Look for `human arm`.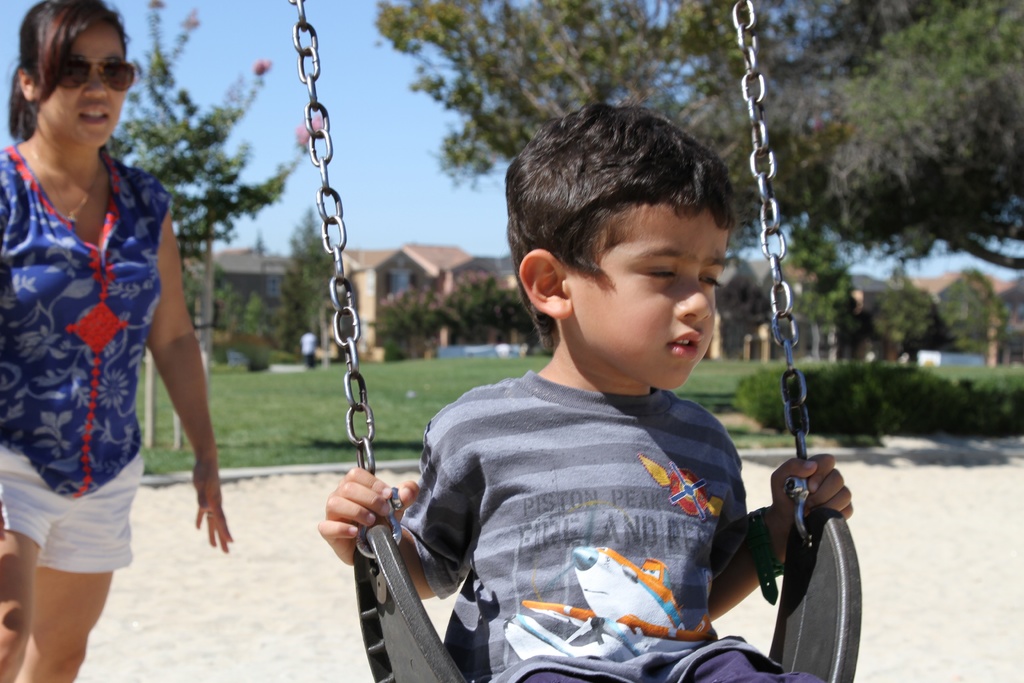
Found: <box>317,412,481,605</box>.
